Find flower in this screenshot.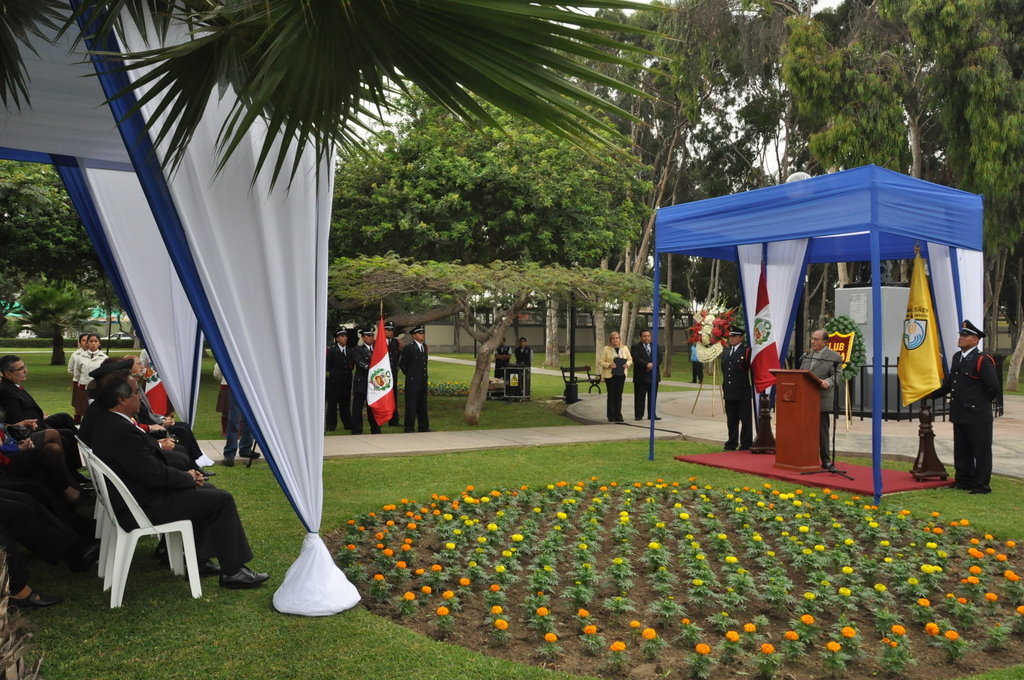
The bounding box for flower is 357:522:365:531.
